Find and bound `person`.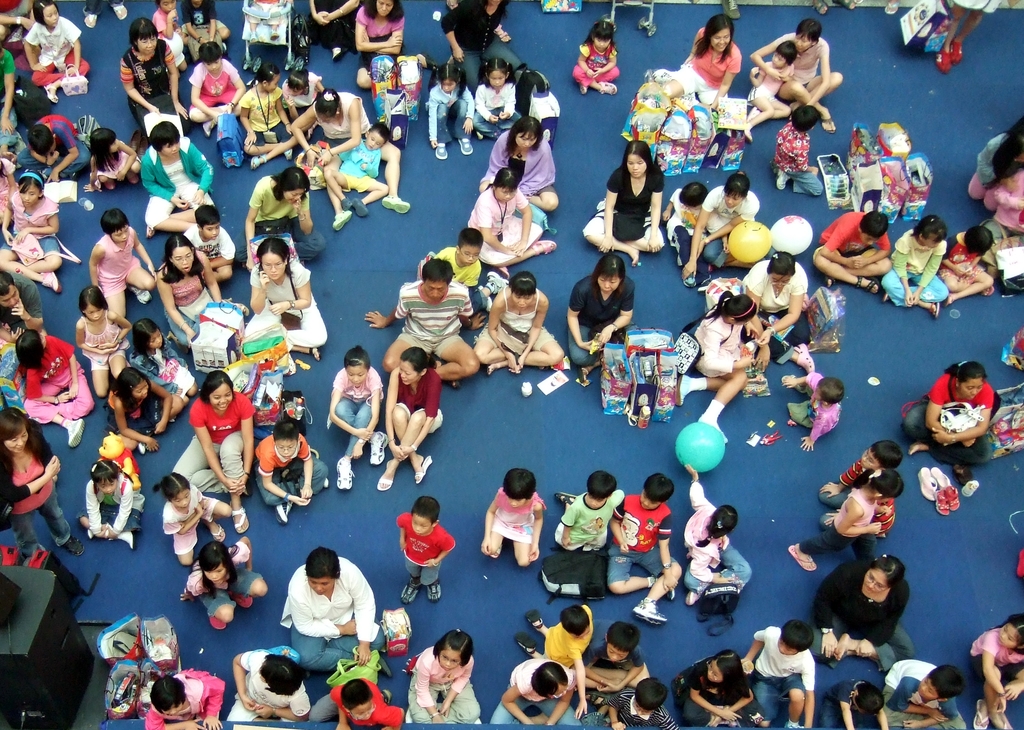
Bound: <region>431, 231, 509, 314</region>.
